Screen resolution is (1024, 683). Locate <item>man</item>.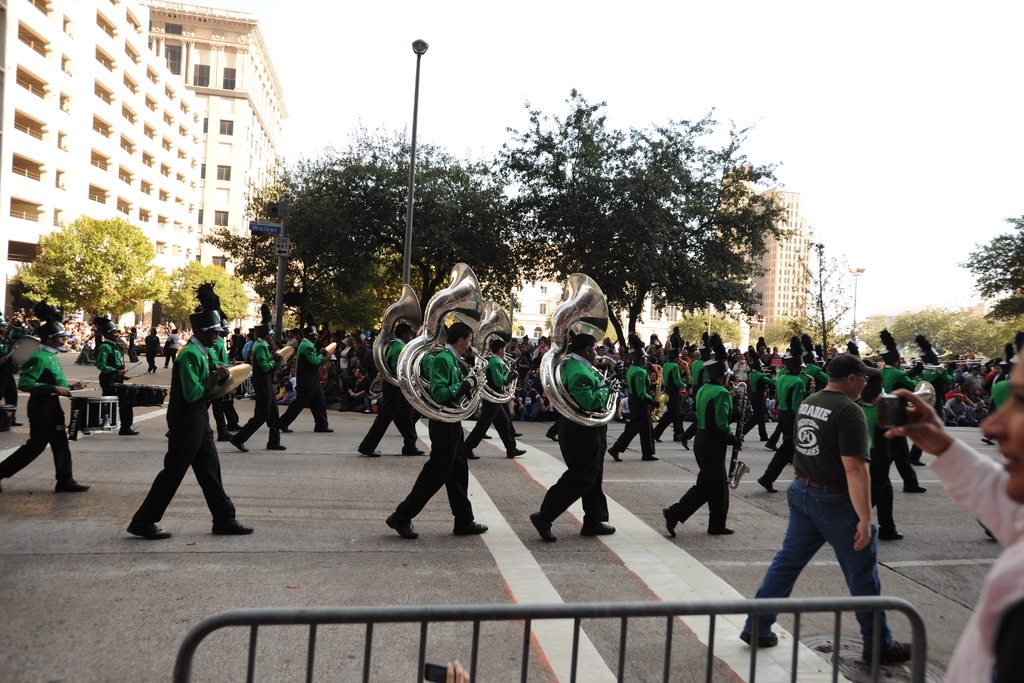
754 340 803 499.
